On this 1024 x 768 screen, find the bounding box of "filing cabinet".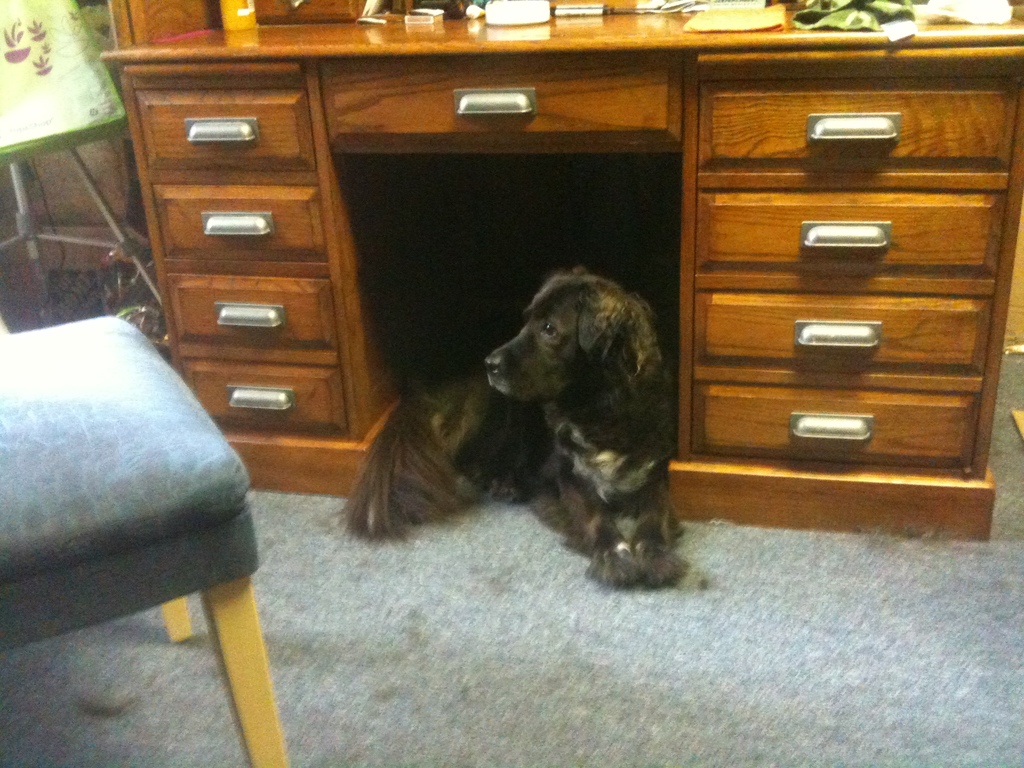
Bounding box: [left=90, top=7, right=1022, bottom=538].
